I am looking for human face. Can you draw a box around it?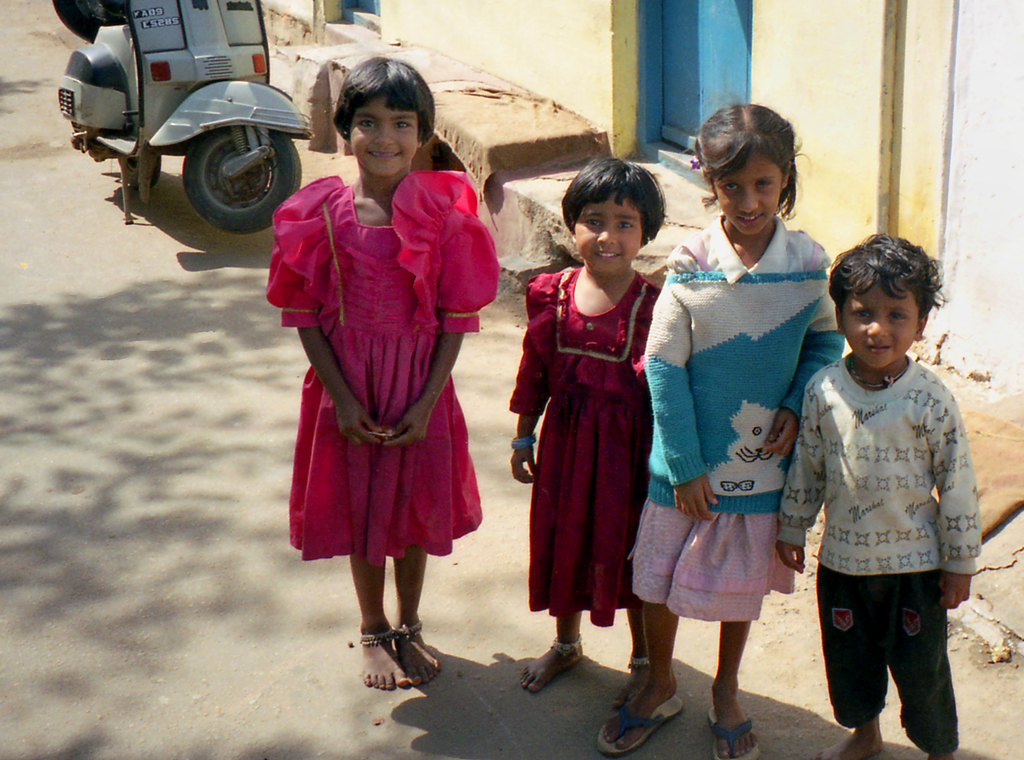
Sure, the bounding box is {"x1": 572, "y1": 190, "x2": 645, "y2": 277}.
